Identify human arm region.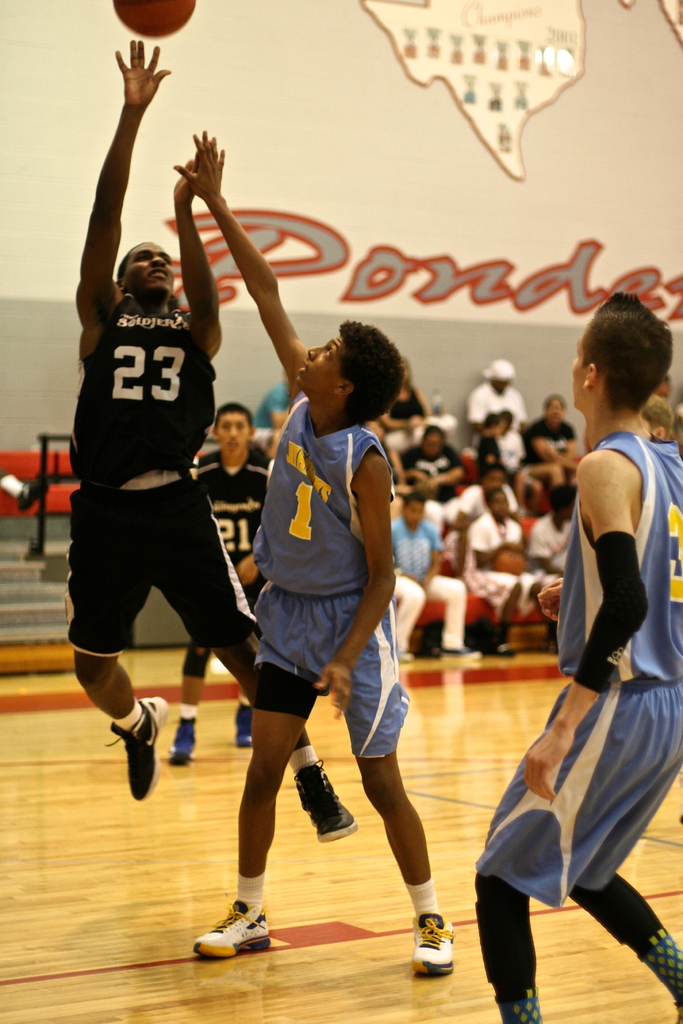
Region: crop(308, 445, 399, 721).
